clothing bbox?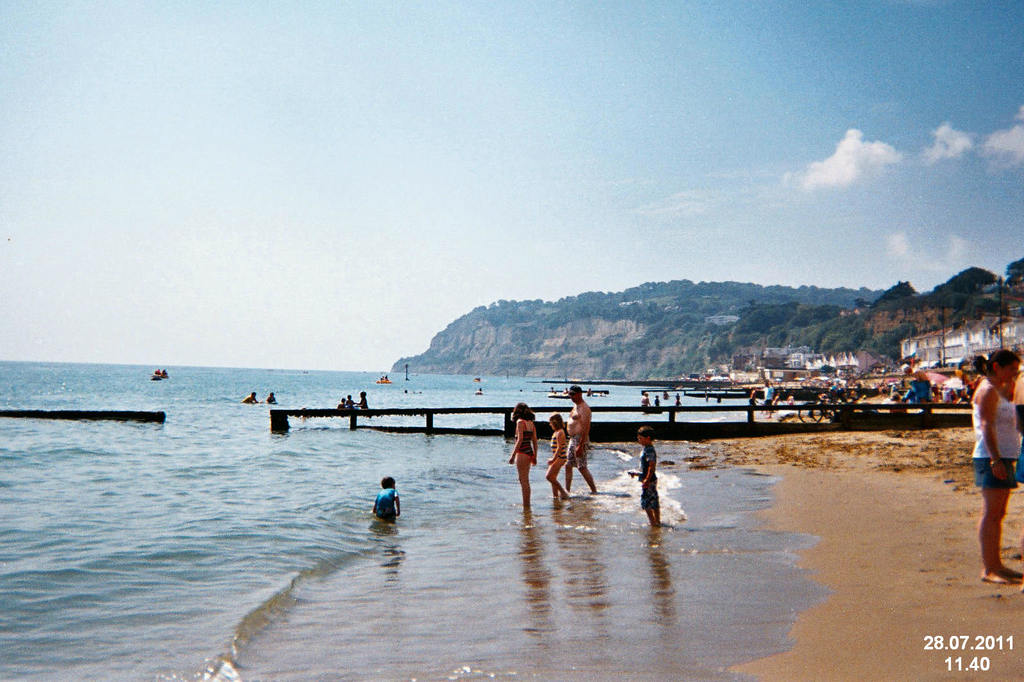
{"left": 549, "top": 435, "right": 568, "bottom": 461}
